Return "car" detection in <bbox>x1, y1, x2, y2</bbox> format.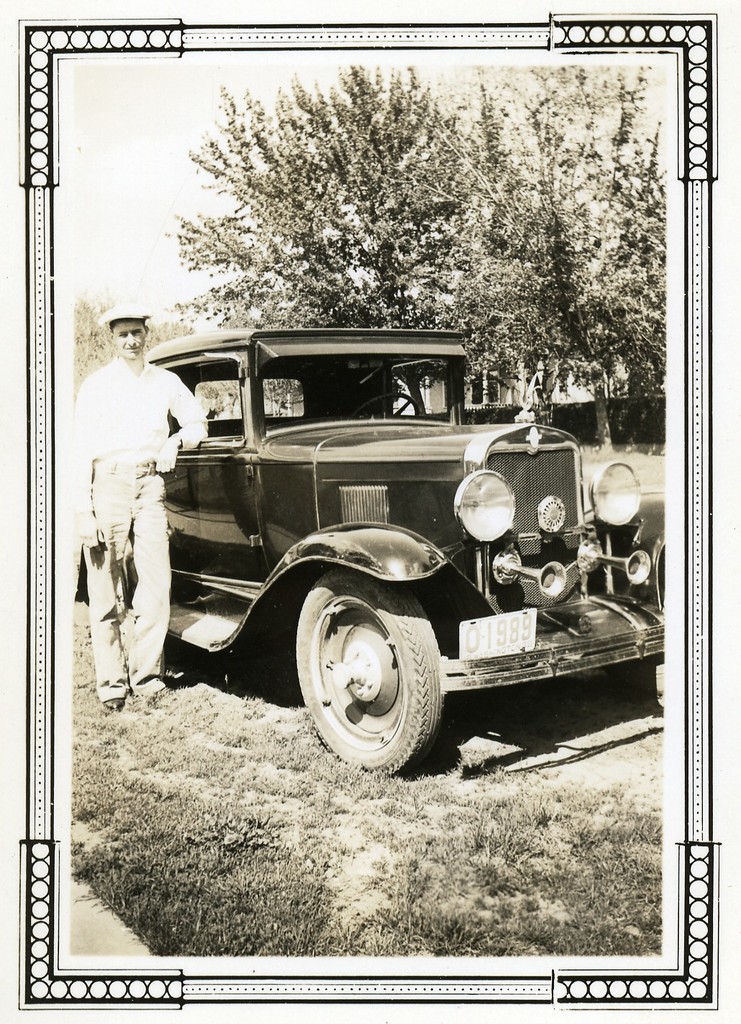
<bbox>75, 329, 665, 778</bbox>.
